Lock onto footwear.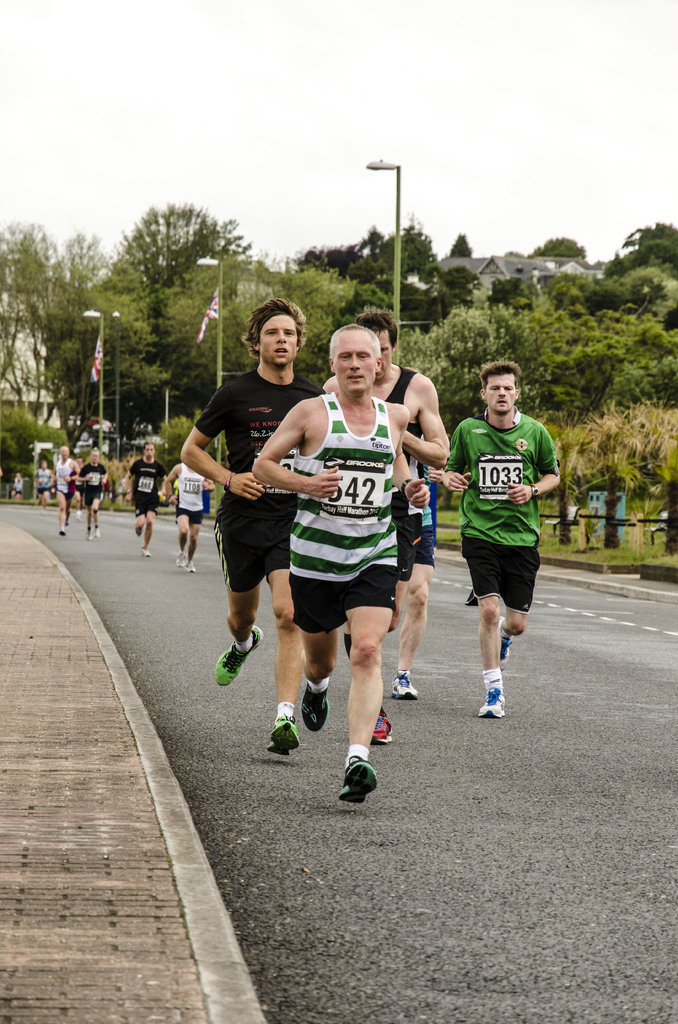
Locked: select_region(392, 669, 419, 702).
